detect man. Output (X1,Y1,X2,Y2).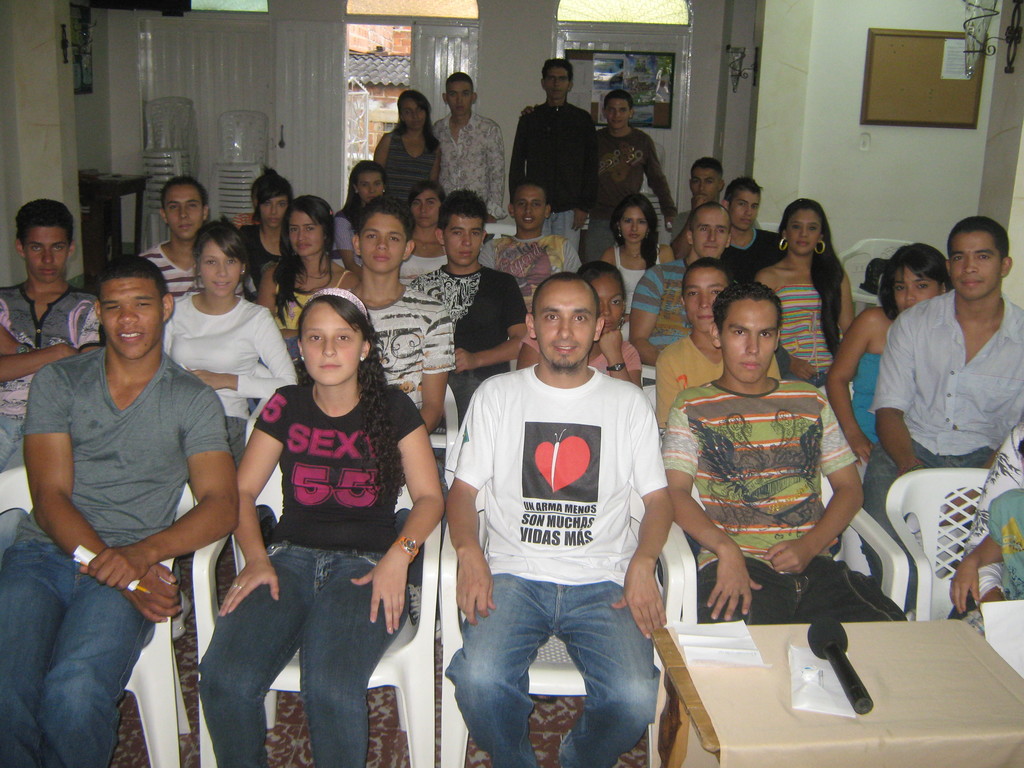
(409,186,528,428).
